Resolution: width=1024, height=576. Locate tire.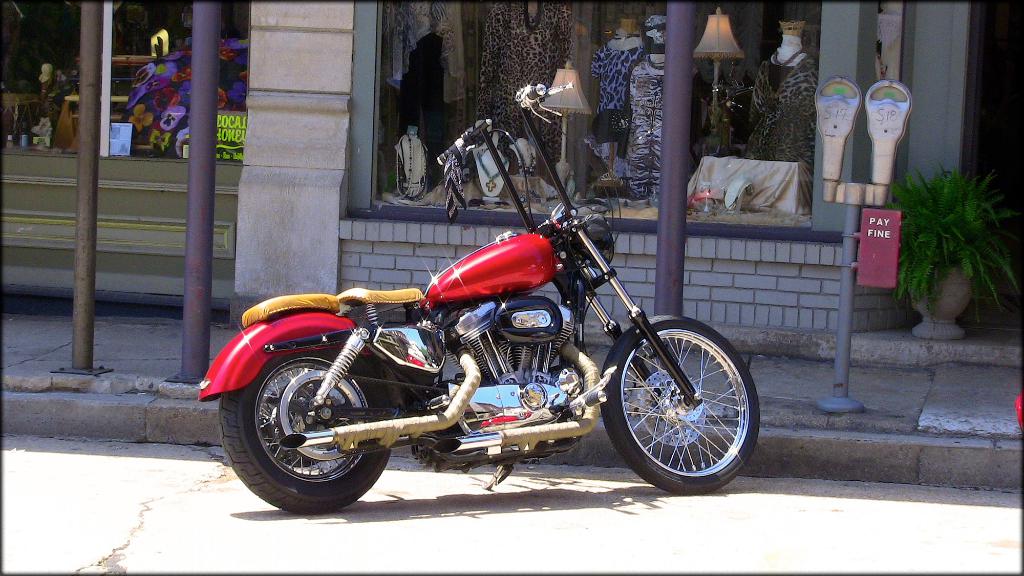
crop(219, 349, 391, 515).
